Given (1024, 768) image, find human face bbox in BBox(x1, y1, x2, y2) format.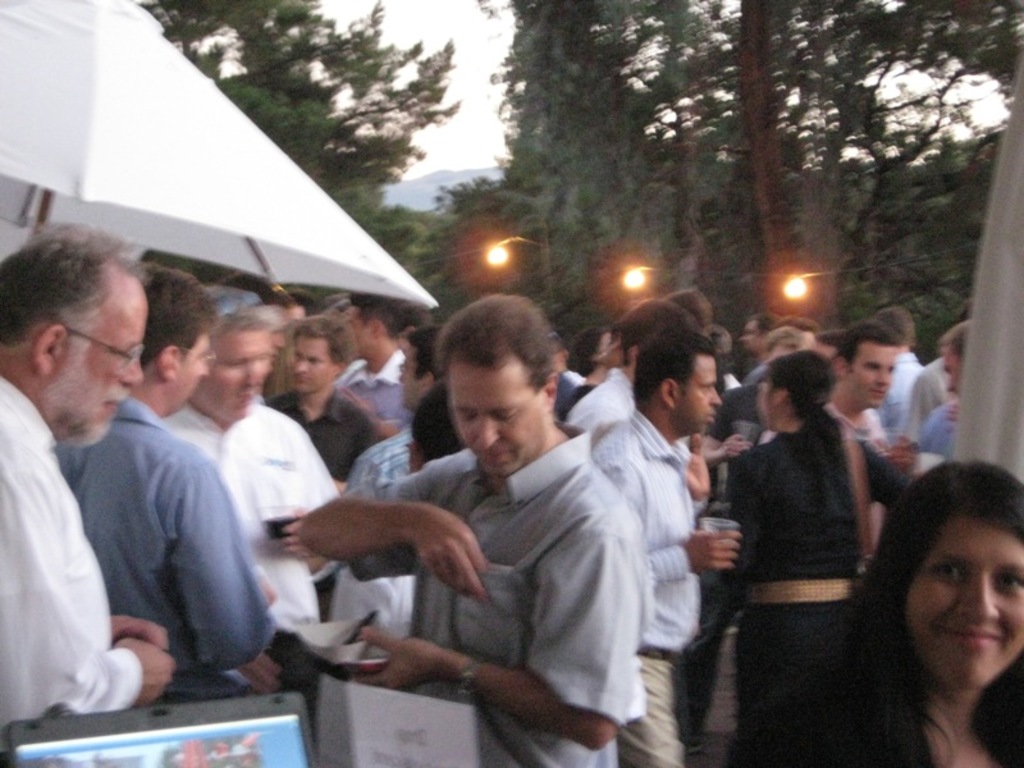
BBox(681, 355, 722, 431).
